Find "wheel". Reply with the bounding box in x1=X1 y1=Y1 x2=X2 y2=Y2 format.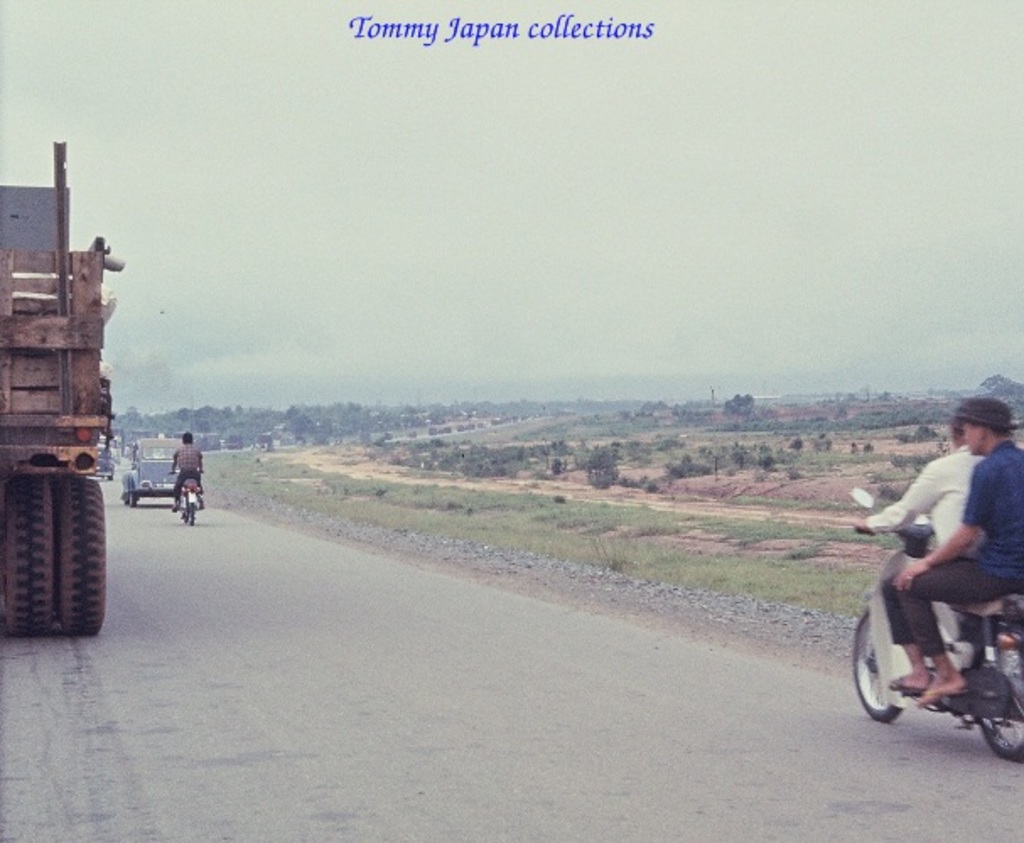
x1=850 y1=615 x2=901 y2=722.
